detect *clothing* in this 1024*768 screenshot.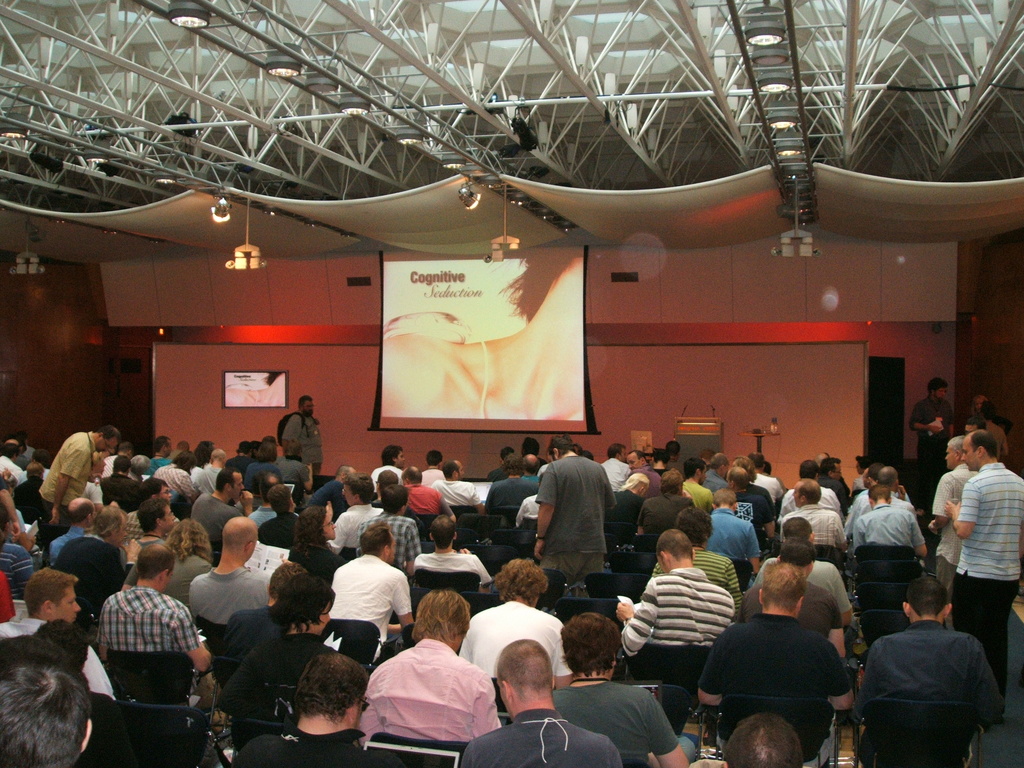
Detection: x1=701 y1=468 x2=727 y2=496.
